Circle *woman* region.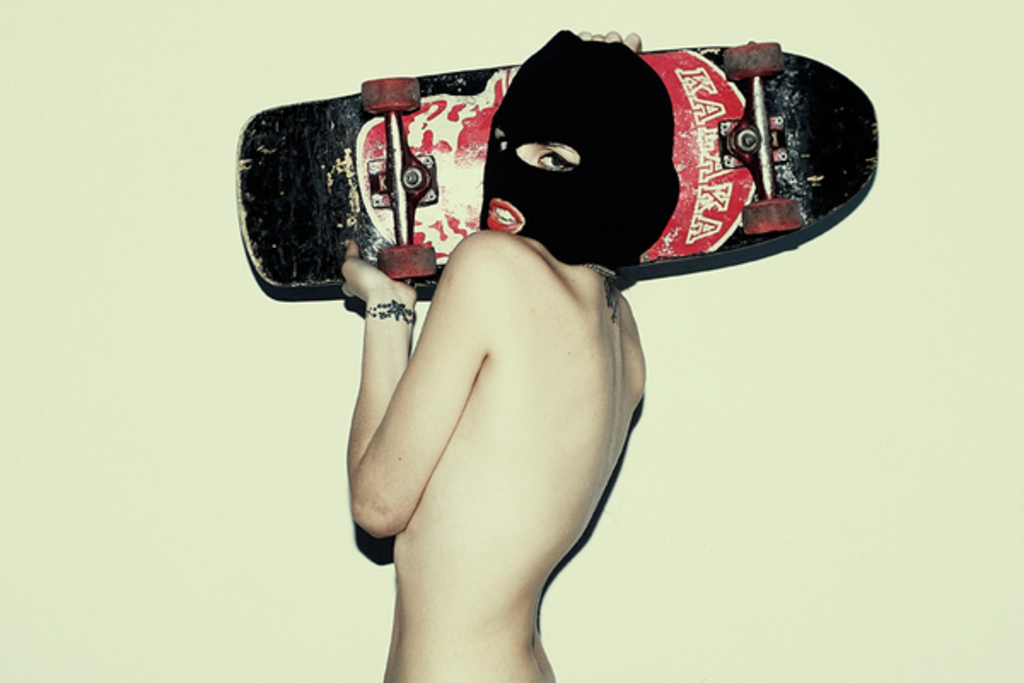
Region: [x1=338, y1=24, x2=679, y2=681].
